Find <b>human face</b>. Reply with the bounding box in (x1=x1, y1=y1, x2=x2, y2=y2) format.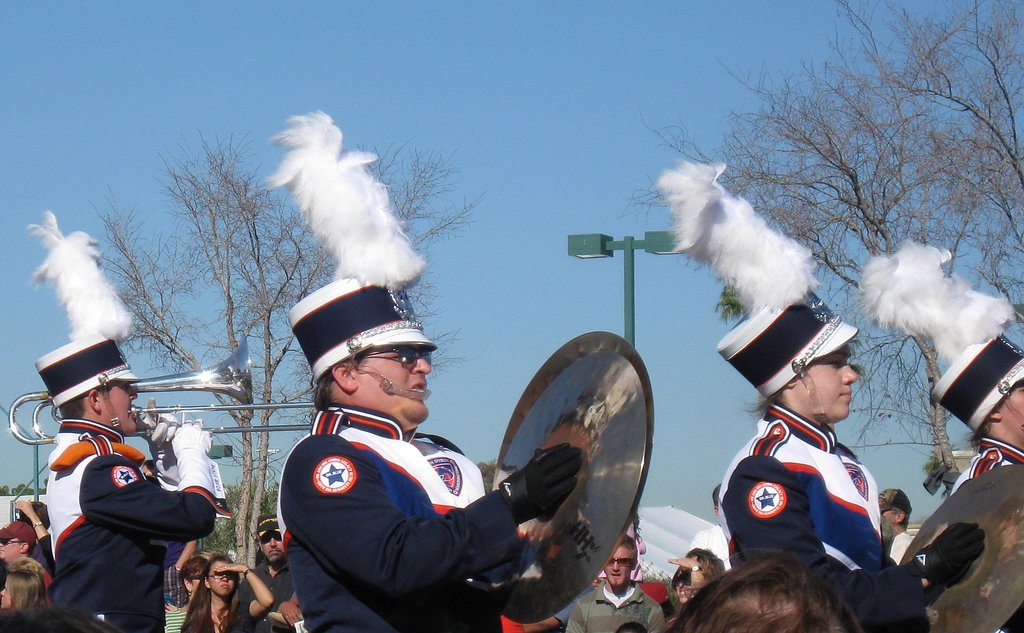
(x1=263, y1=528, x2=285, y2=562).
